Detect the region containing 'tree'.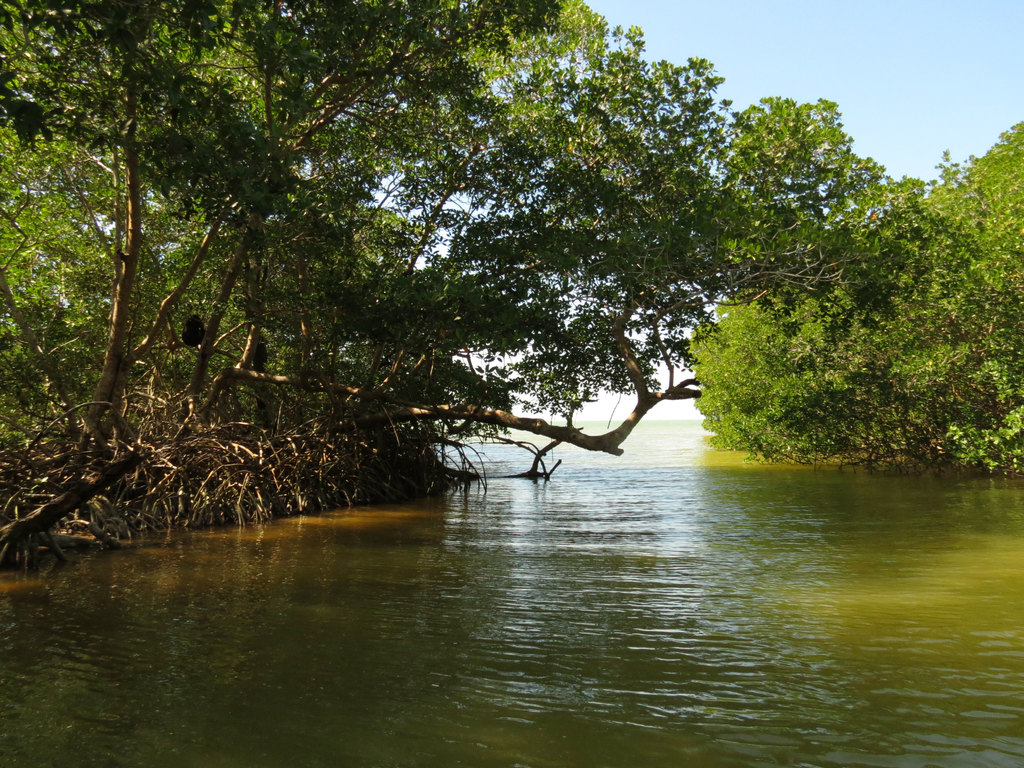
<bbox>83, 20, 922, 516</bbox>.
